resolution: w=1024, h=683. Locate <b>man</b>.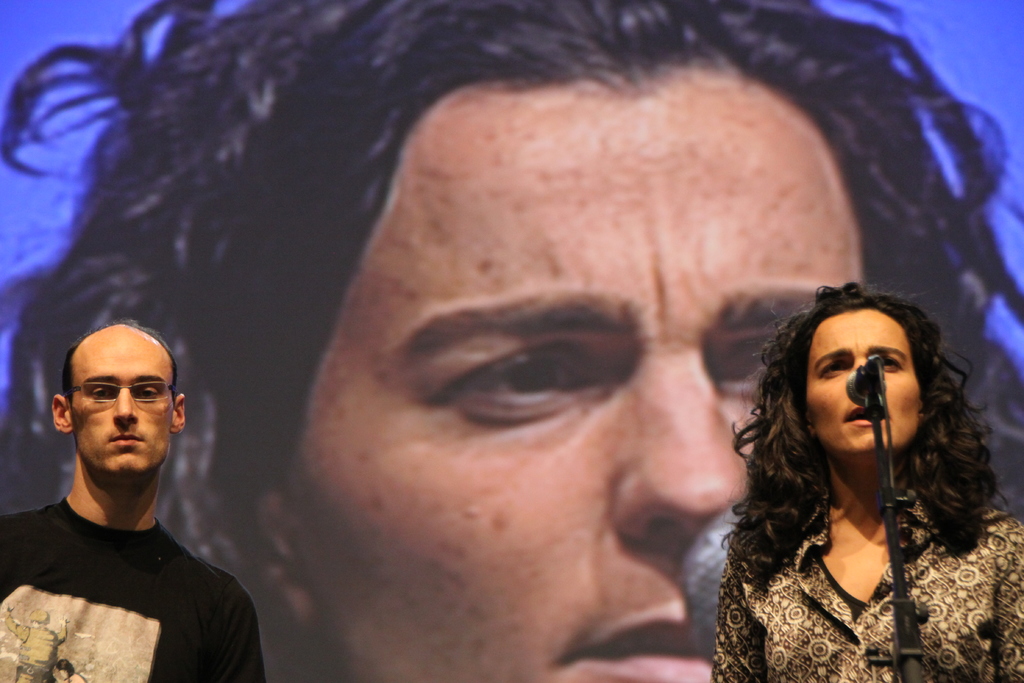
0,313,269,677.
